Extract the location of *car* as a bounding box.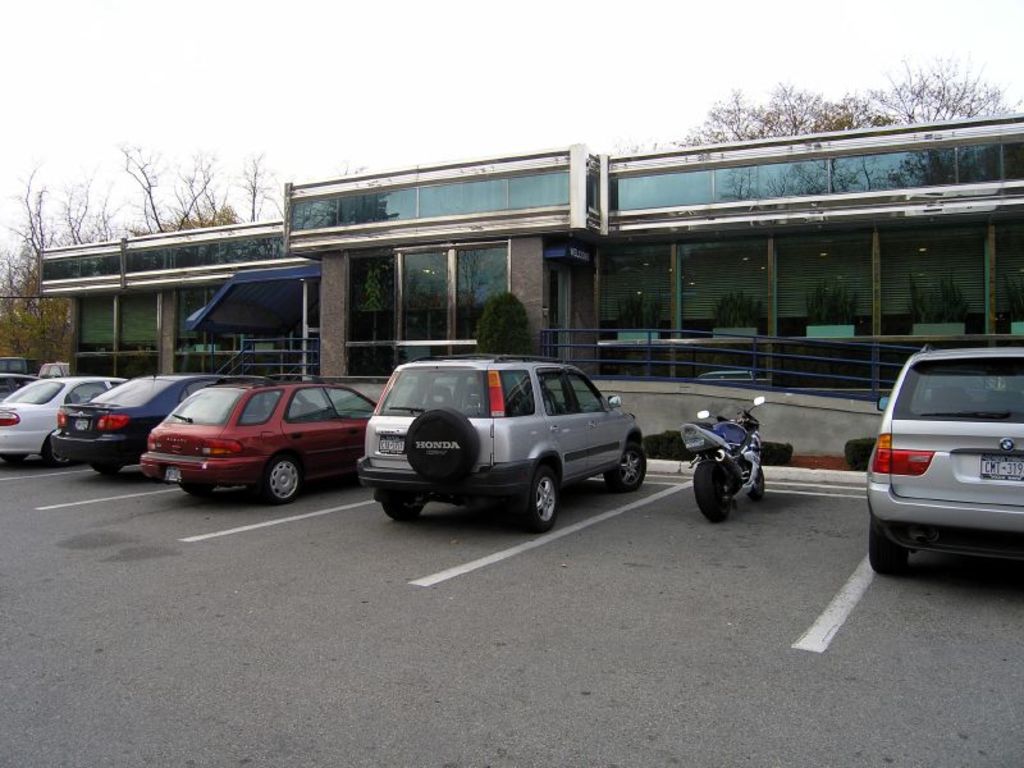
locate(864, 334, 1023, 576).
